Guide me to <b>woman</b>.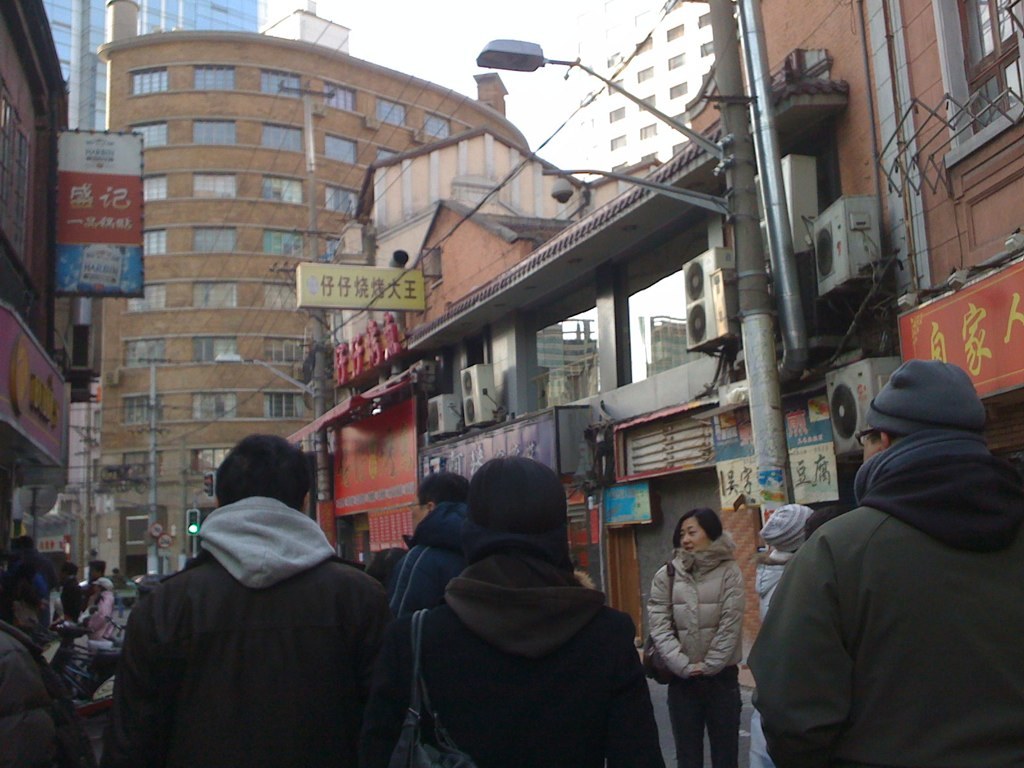
Guidance: locate(655, 496, 765, 763).
